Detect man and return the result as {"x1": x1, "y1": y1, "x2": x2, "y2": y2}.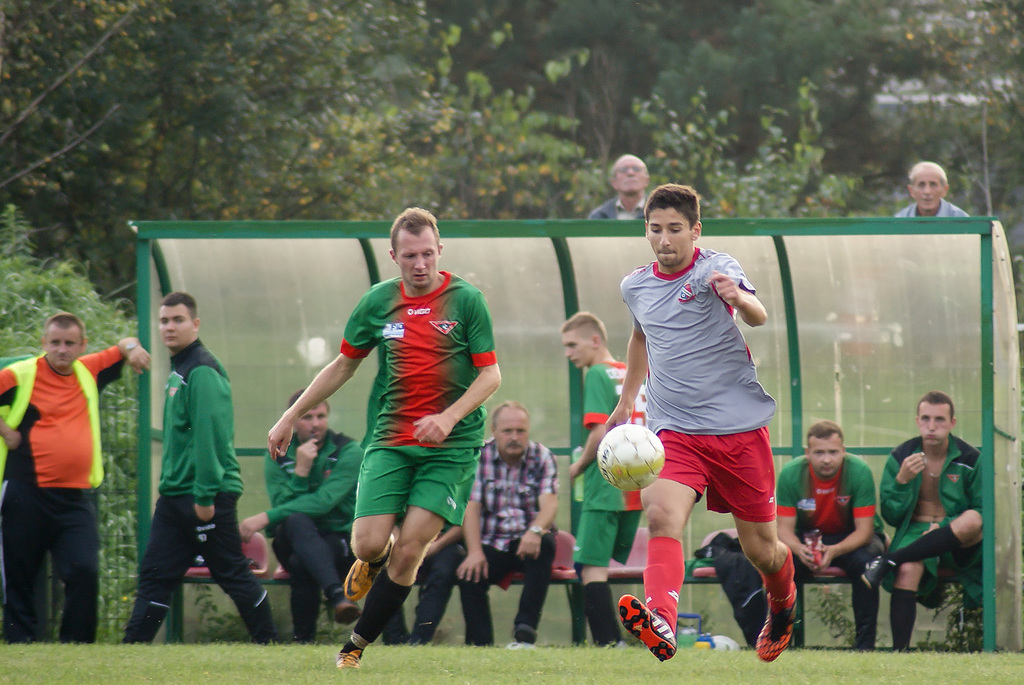
{"x1": 0, "y1": 308, "x2": 152, "y2": 645}.
